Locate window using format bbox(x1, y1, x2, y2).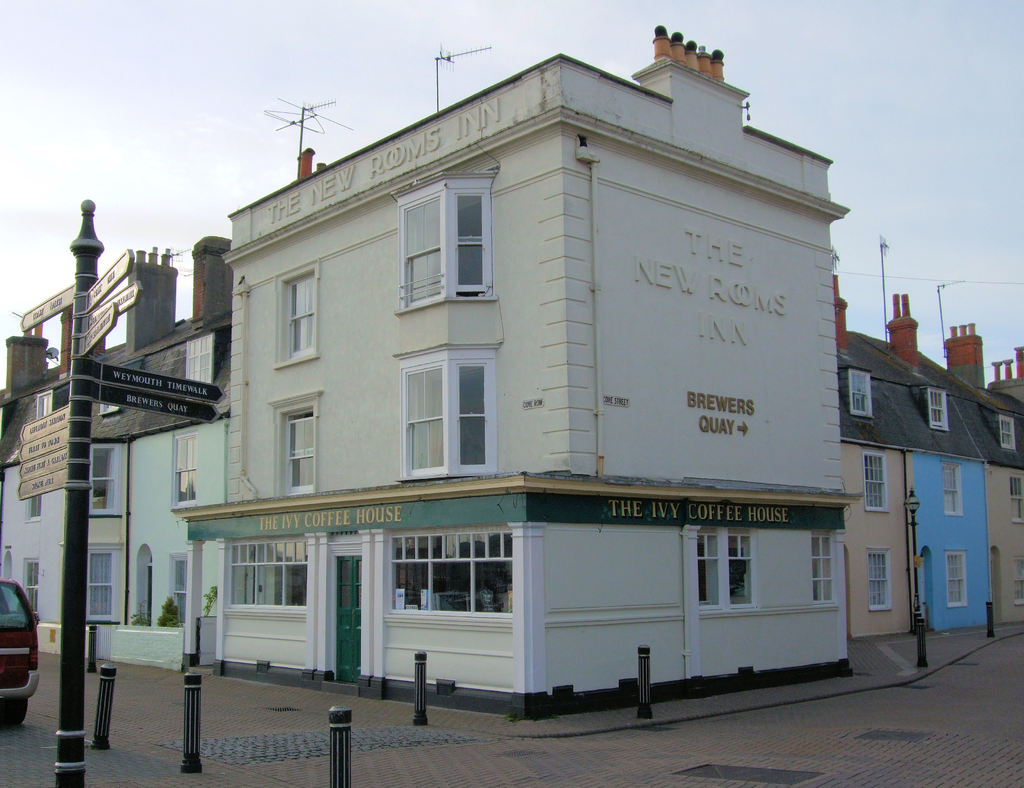
bbox(728, 528, 751, 601).
